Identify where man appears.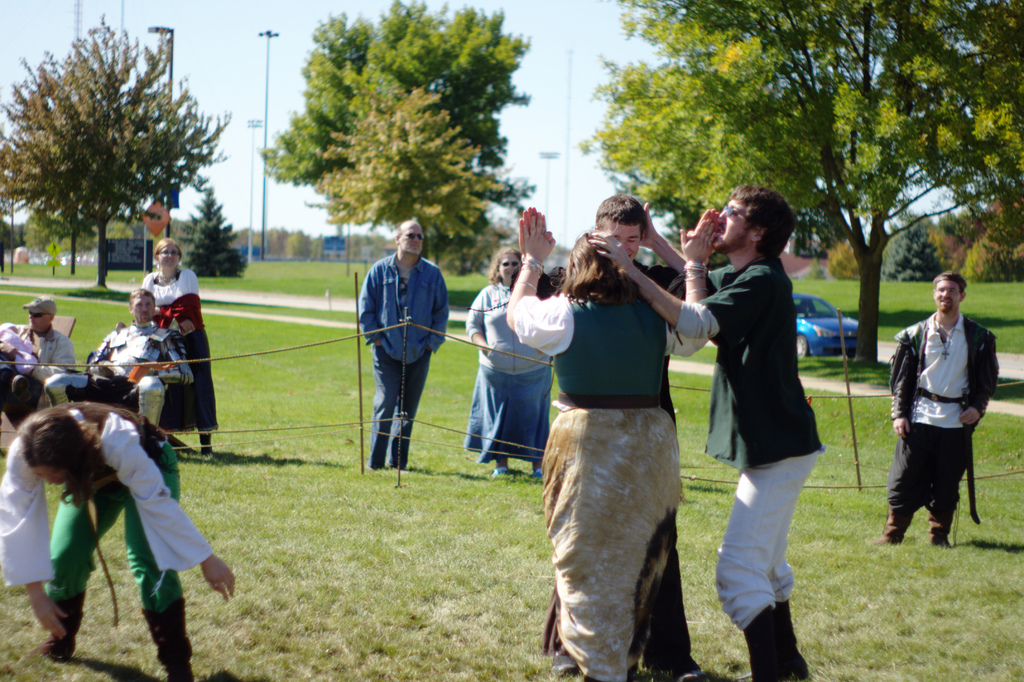
Appears at l=365, t=215, r=451, b=478.
